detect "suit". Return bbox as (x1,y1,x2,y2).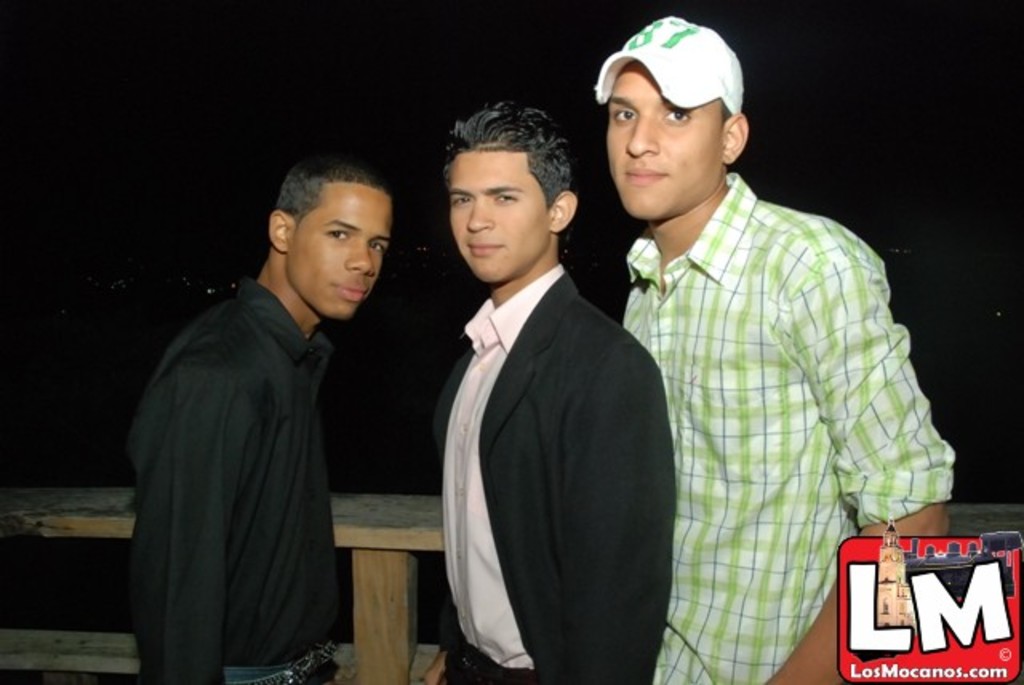
(435,270,680,683).
